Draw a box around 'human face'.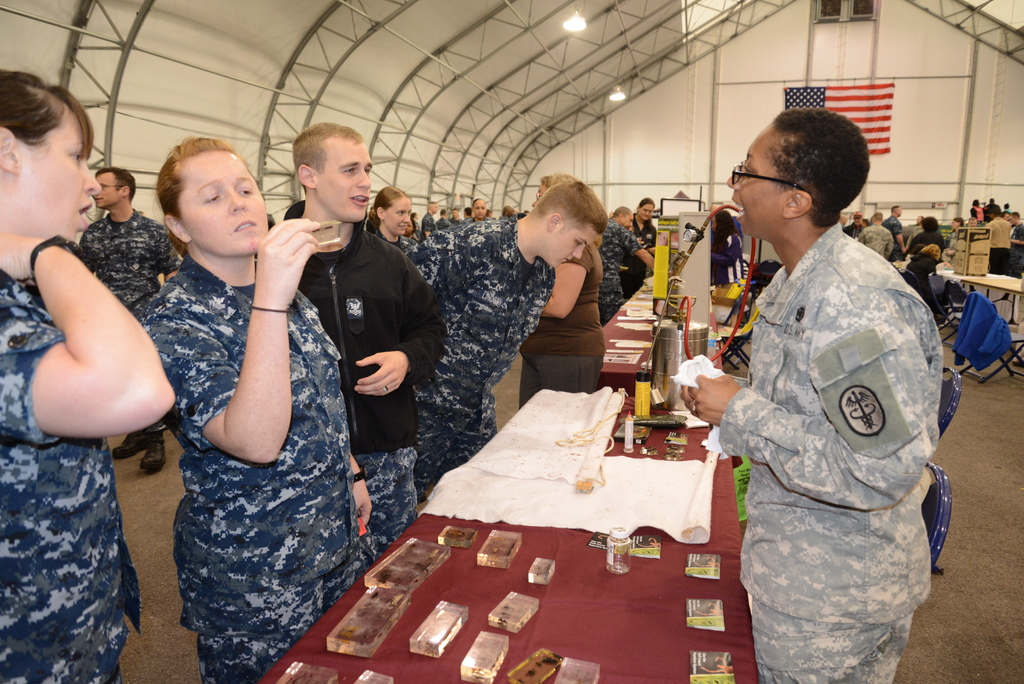
x1=842 y1=214 x2=849 y2=226.
